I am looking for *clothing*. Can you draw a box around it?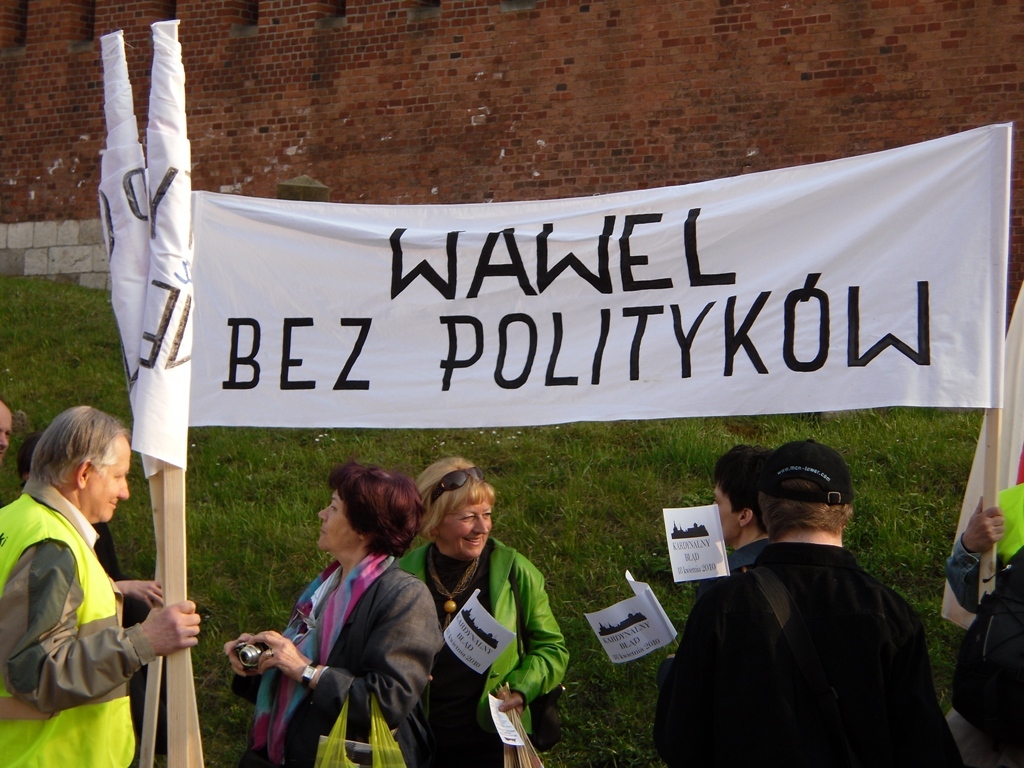
Sure, the bounding box is bbox=[1, 474, 160, 765].
